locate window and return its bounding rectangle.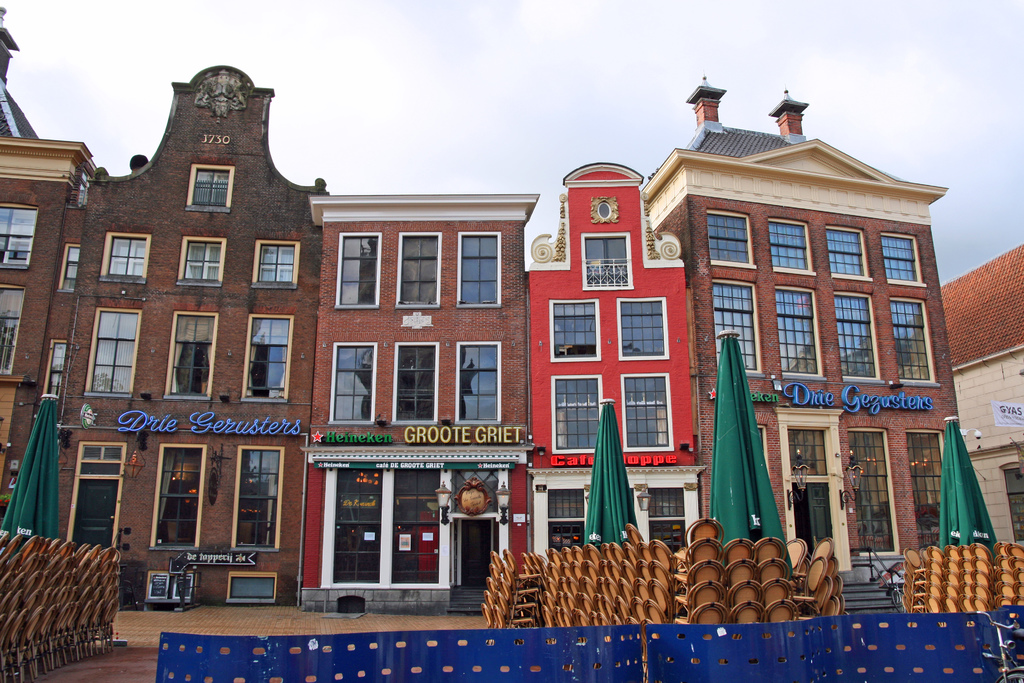
[72, 307, 129, 397].
